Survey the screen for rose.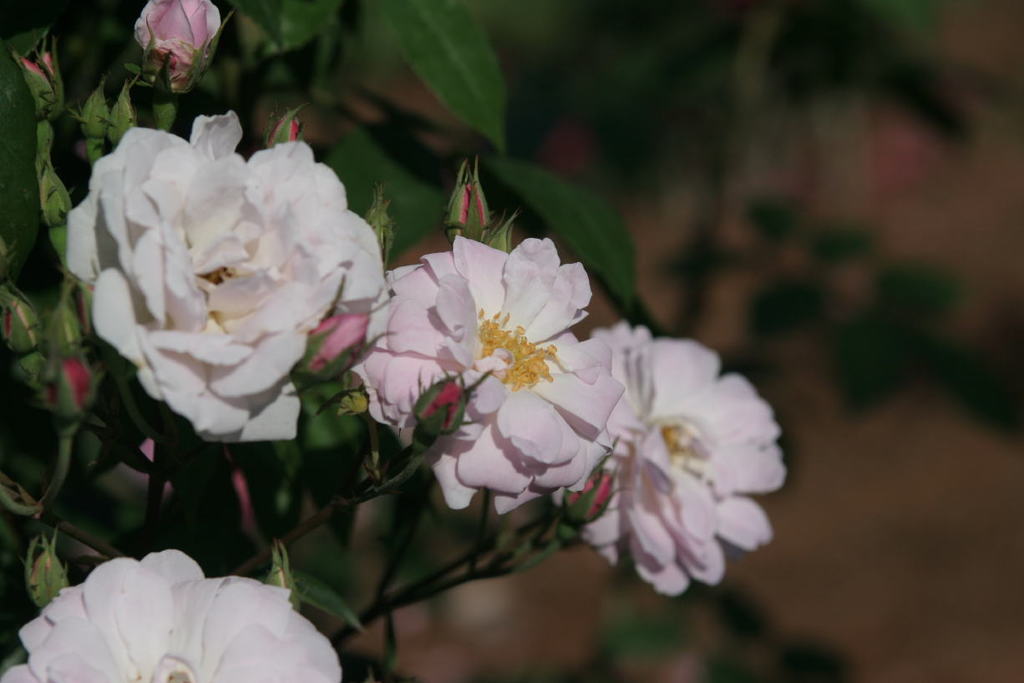
Survey found: 66:103:393:446.
